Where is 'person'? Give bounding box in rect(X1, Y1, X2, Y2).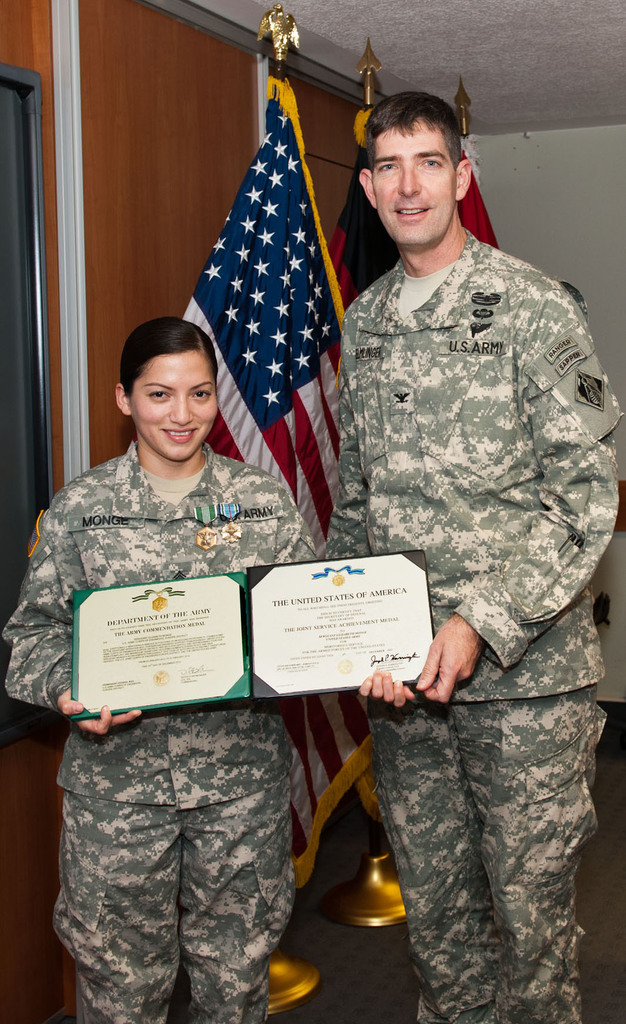
rect(301, 85, 625, 1023).
